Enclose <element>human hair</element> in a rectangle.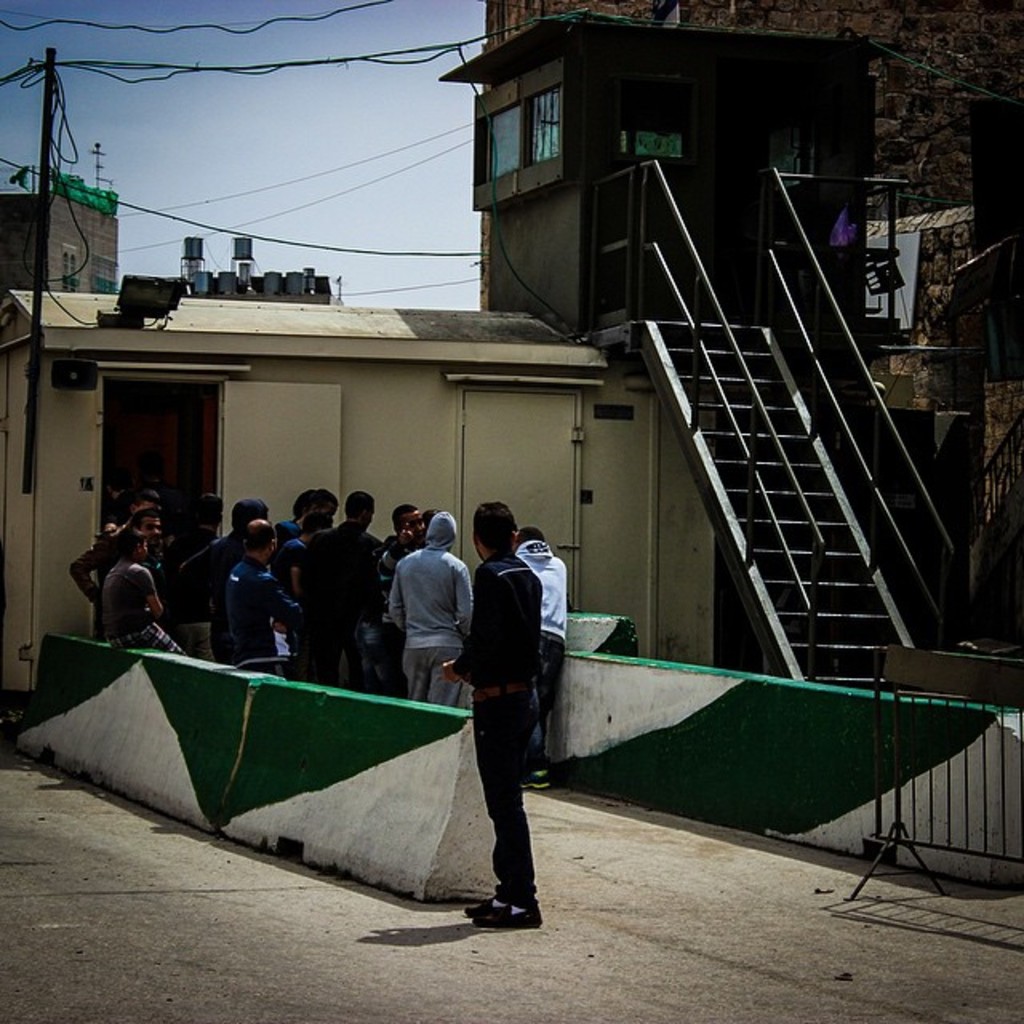
114:526:146:565.
